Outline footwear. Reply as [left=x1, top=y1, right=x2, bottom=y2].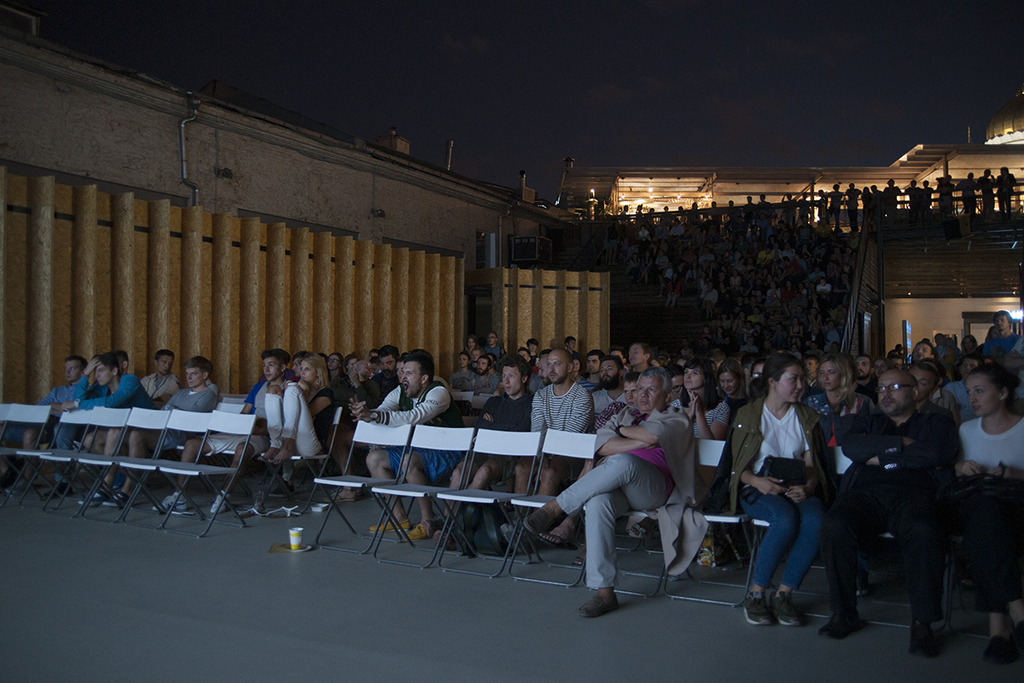
[left=79, top=484, right=103, bottom=508].
